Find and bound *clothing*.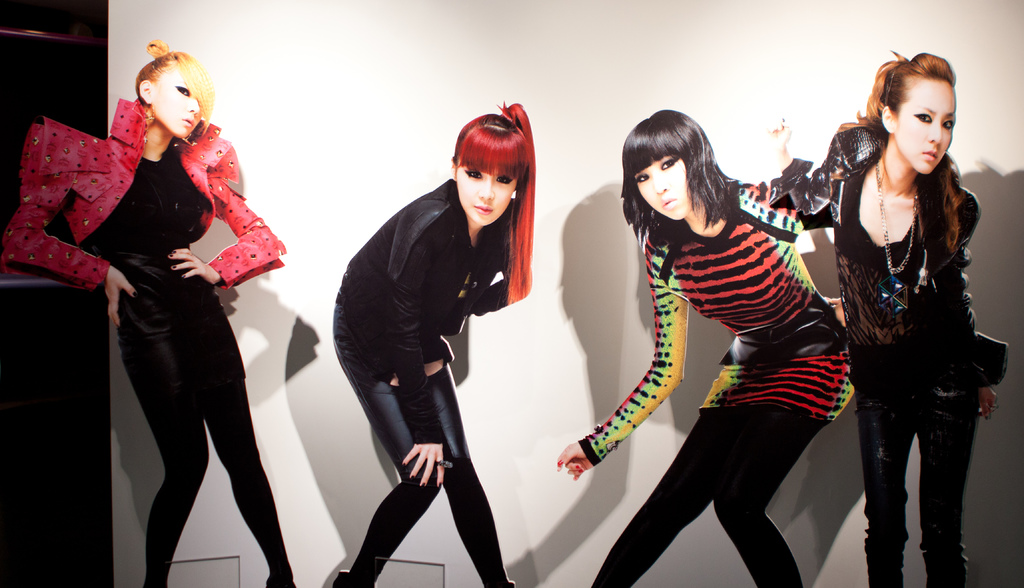
Bound: (left=779, top=123, right=1006, bottom=587).
